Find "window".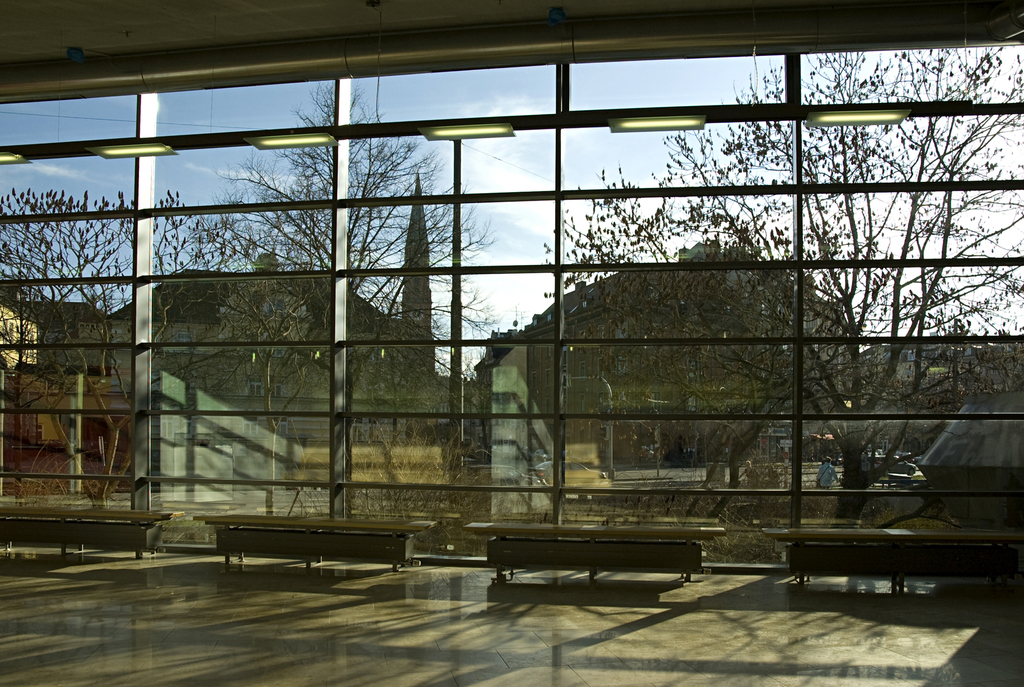
region(241, 418, 257, 435).
